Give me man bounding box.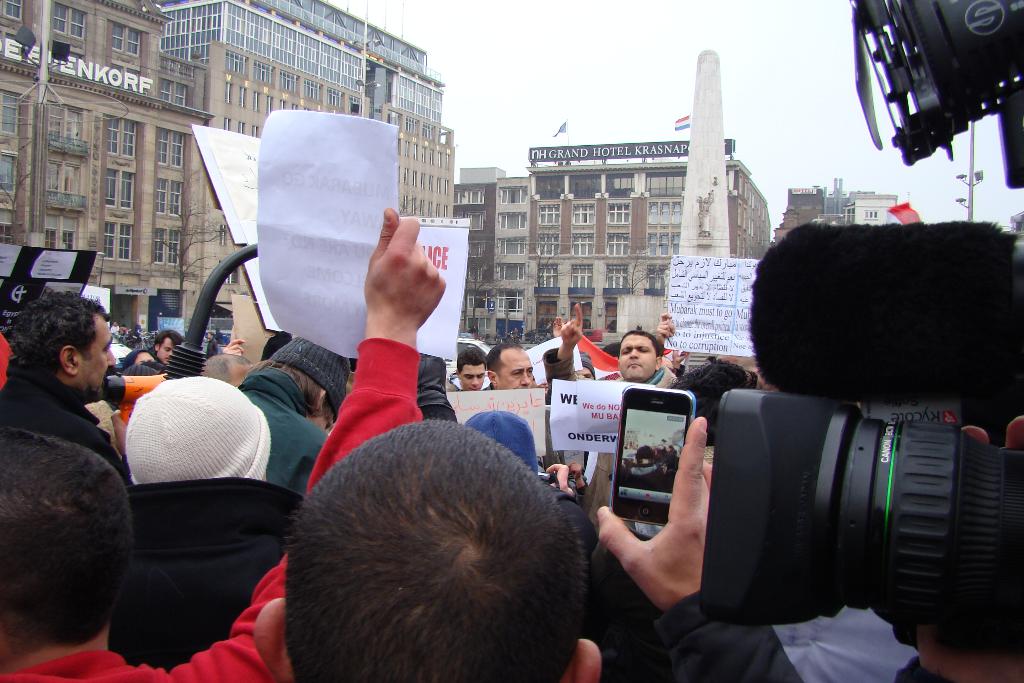
0,291,126,478.
